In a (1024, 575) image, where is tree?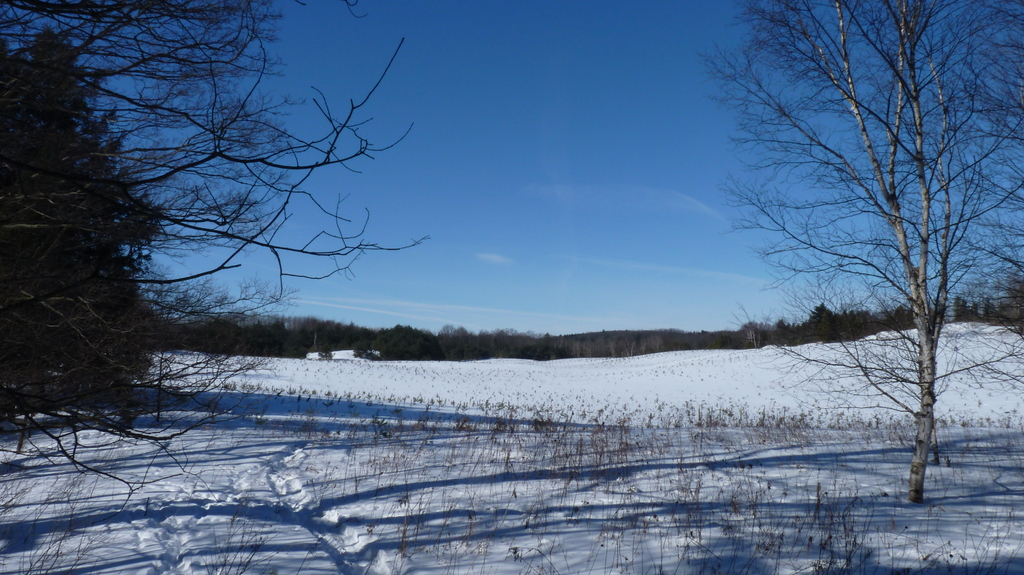
(613, 335, 625, 360).
